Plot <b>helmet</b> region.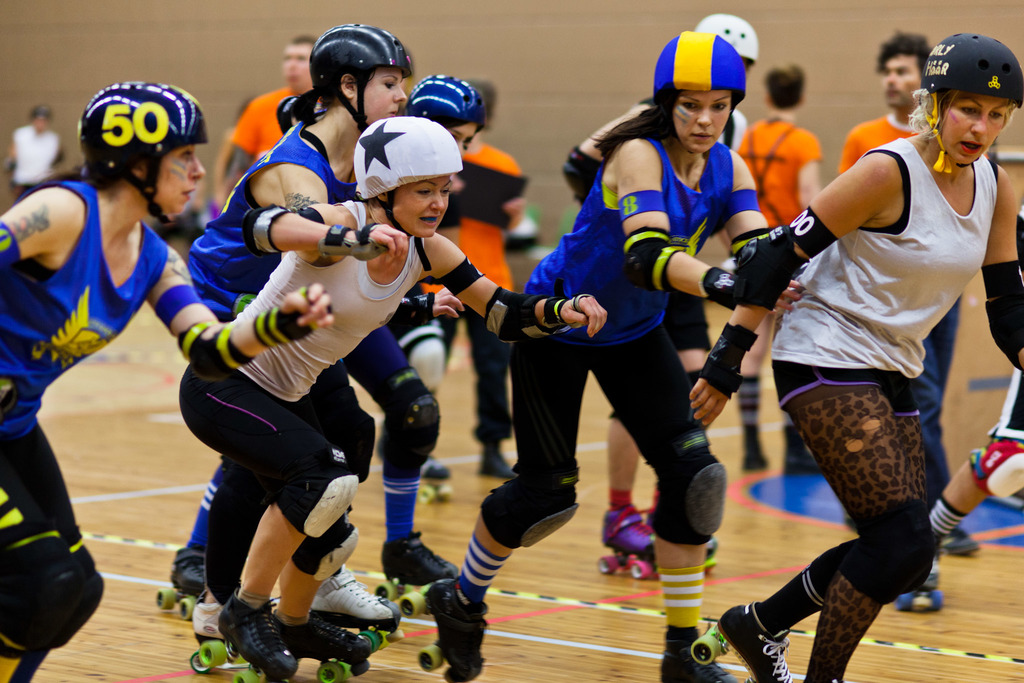
Plotted at box=[29, 105, 52, 119].
